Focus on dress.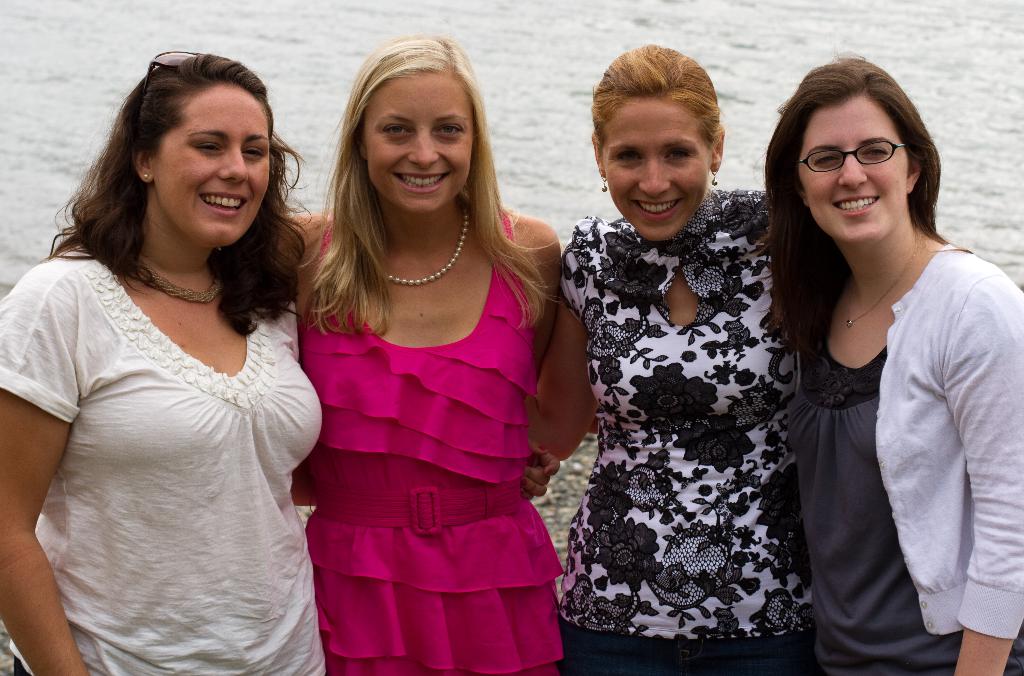
Focused at {"left": 291, "top": 209, "right": 566, "bottom": 675}.
